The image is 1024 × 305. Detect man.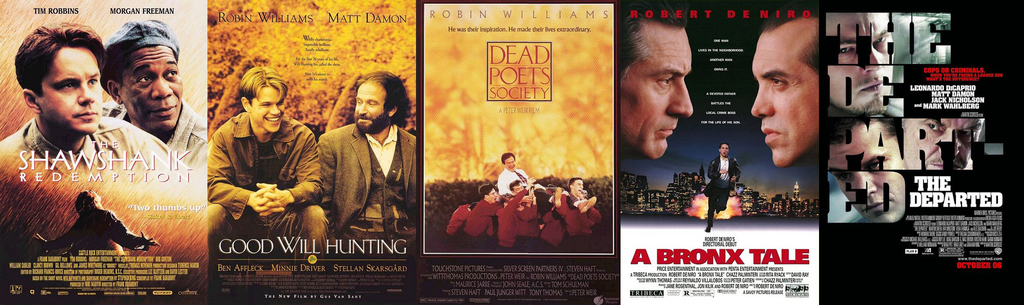
Detection: {"x1": 321, "y1": 74, "x2": 418, "y2": 240}.
